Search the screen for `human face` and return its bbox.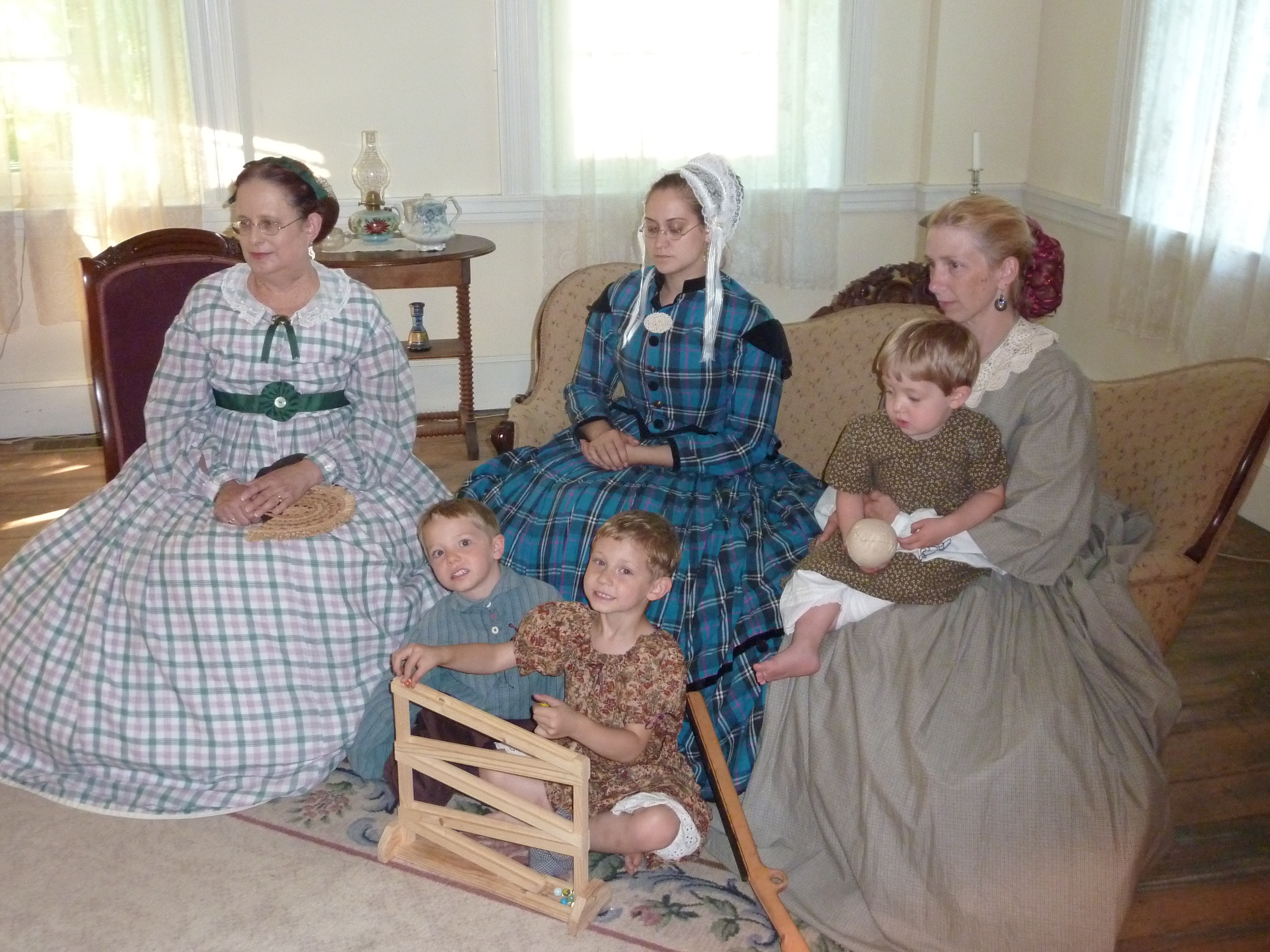
Found: {"left": 83, "top": 61, "right": 107, "bottom": 94}.
